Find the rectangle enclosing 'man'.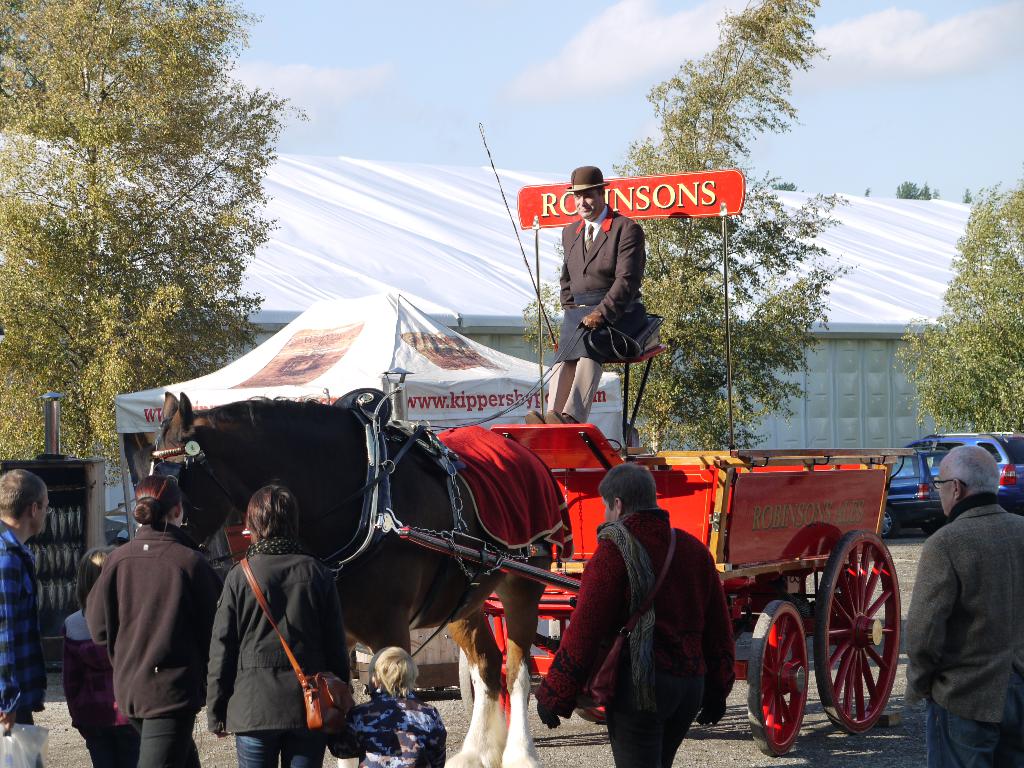
[525,164,646,426].
